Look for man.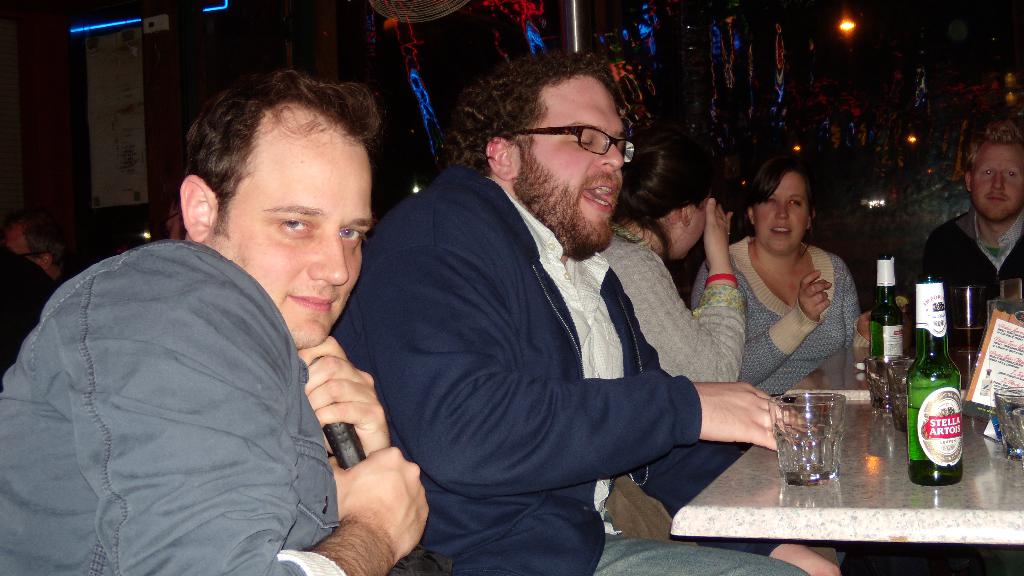
Found: (920,130,1023,345).
